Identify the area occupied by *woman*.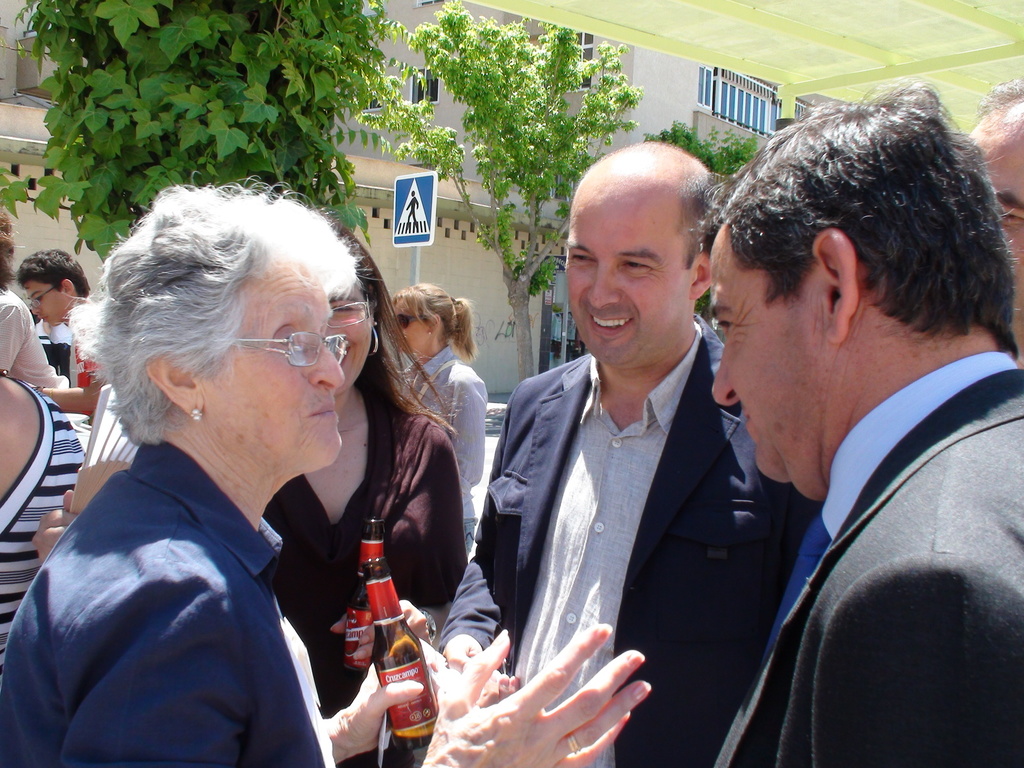
Area: select_region(262, 222, 467, 767).
